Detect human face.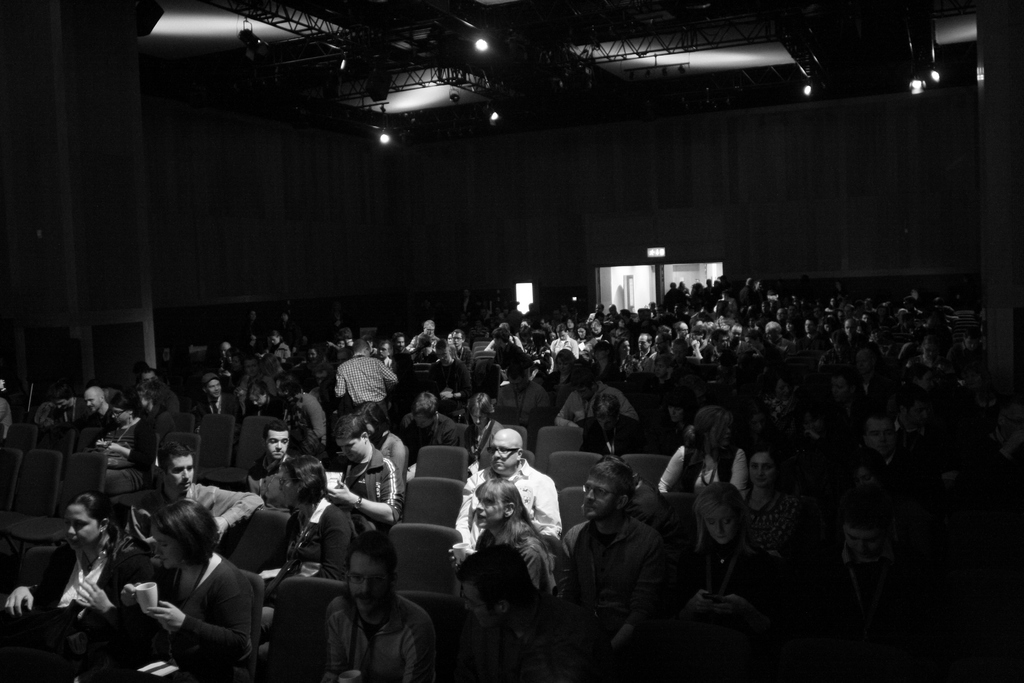
Detected at box(84, 390, 98, 412).
